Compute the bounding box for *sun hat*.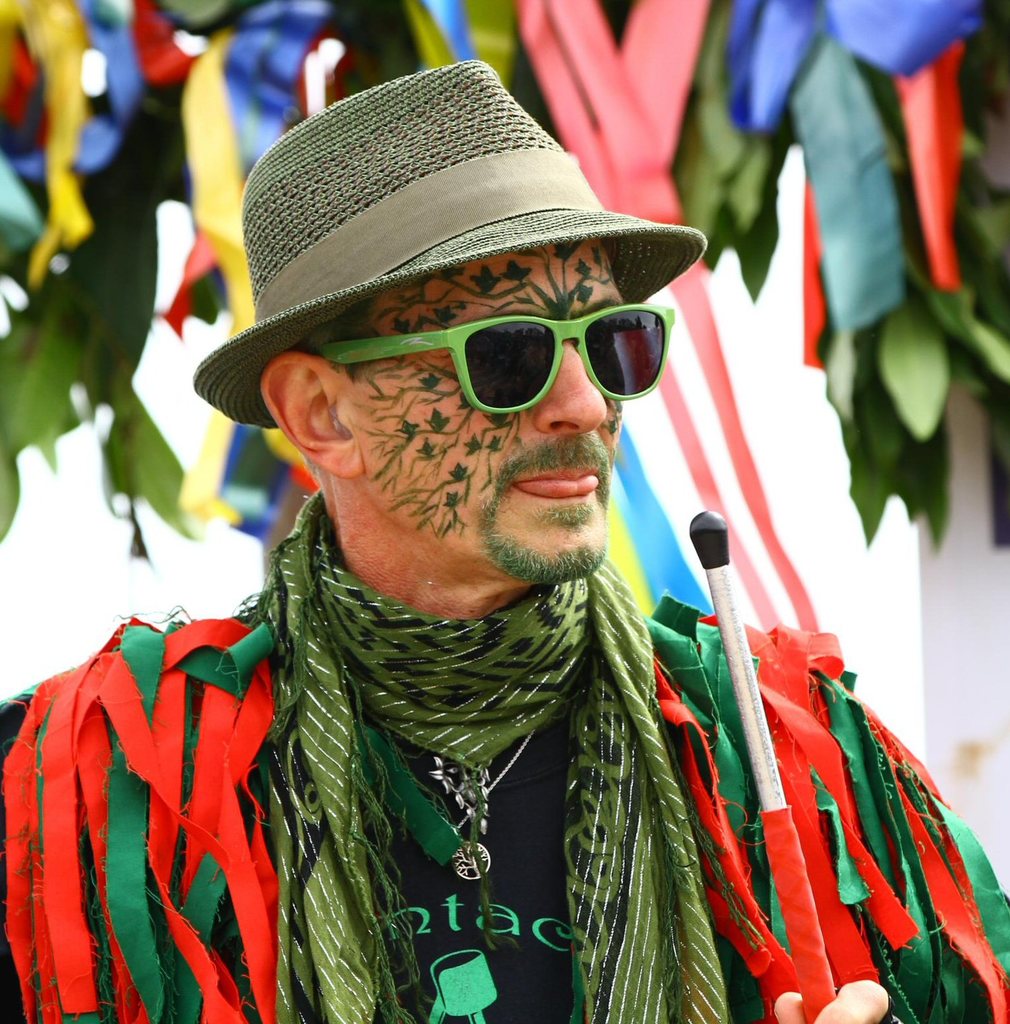
(188,53,710,437).
